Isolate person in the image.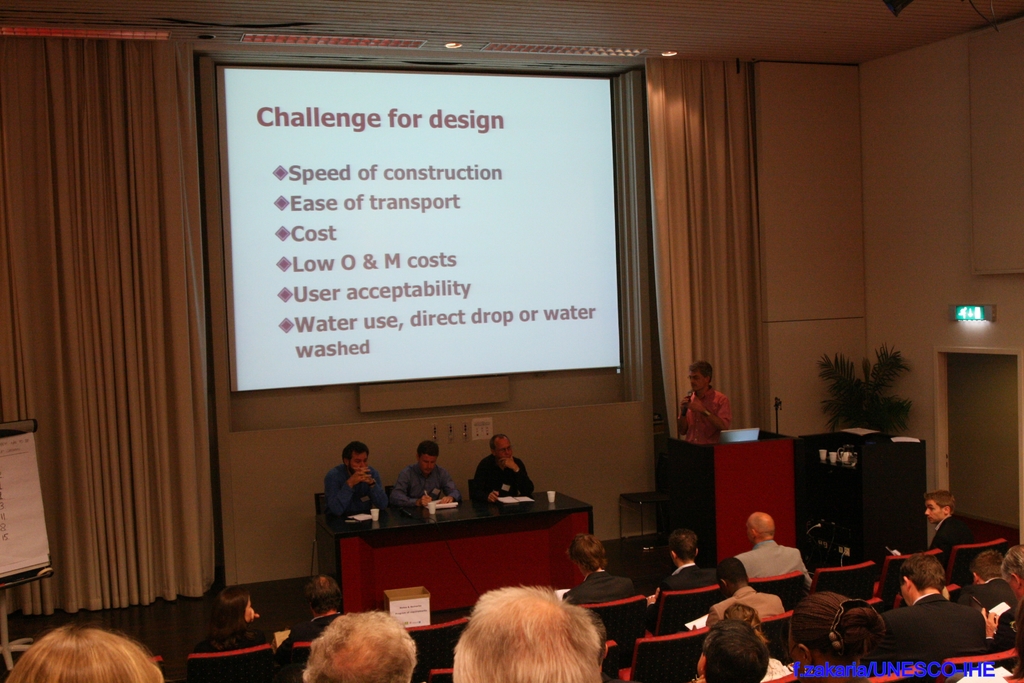
Isolated region: 892 489 979 571.
